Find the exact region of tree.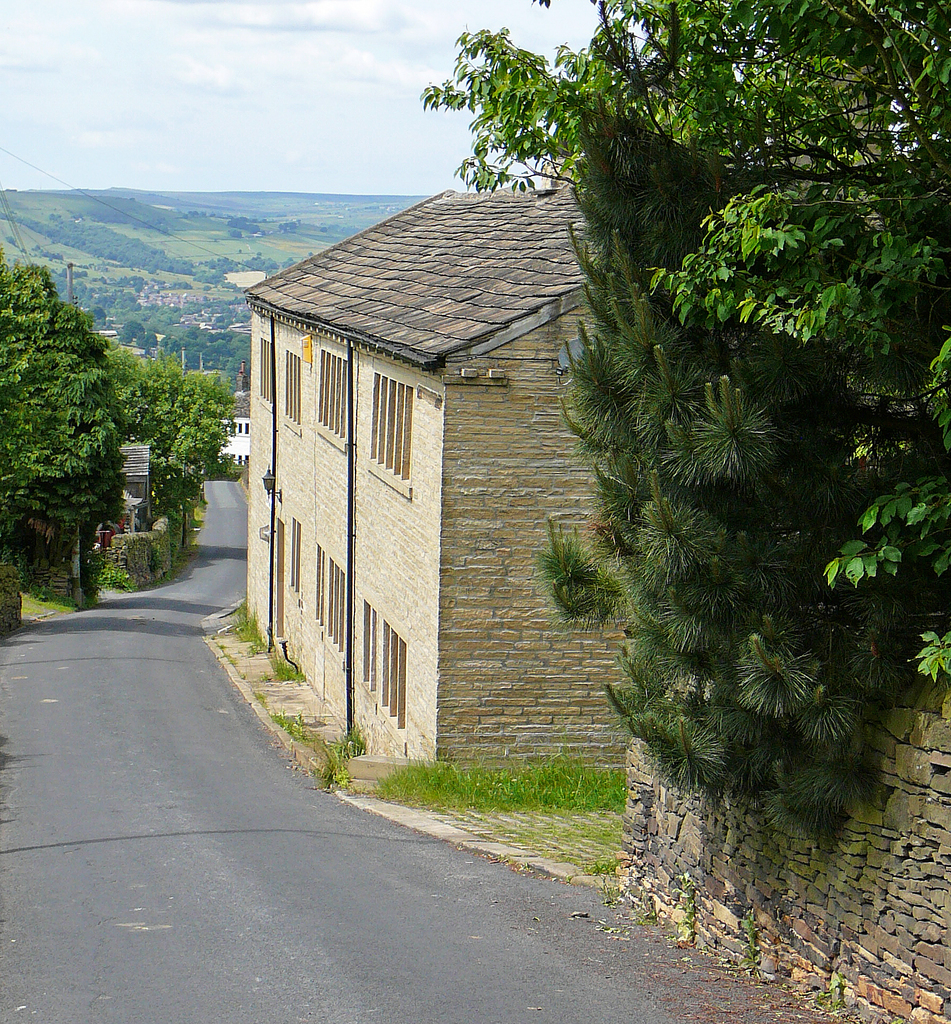
Exact region: <bbox>413, 3, 950, 848</bbox>.
